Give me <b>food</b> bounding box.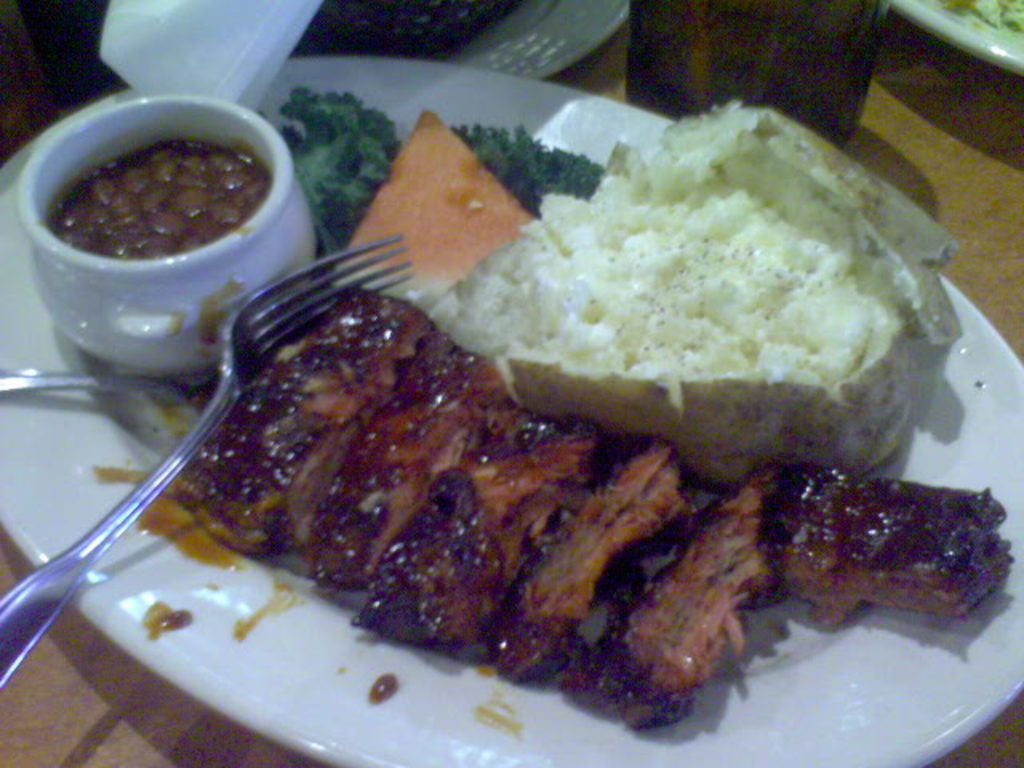
x1=170, y1=285, x2=1013, y2=728.
